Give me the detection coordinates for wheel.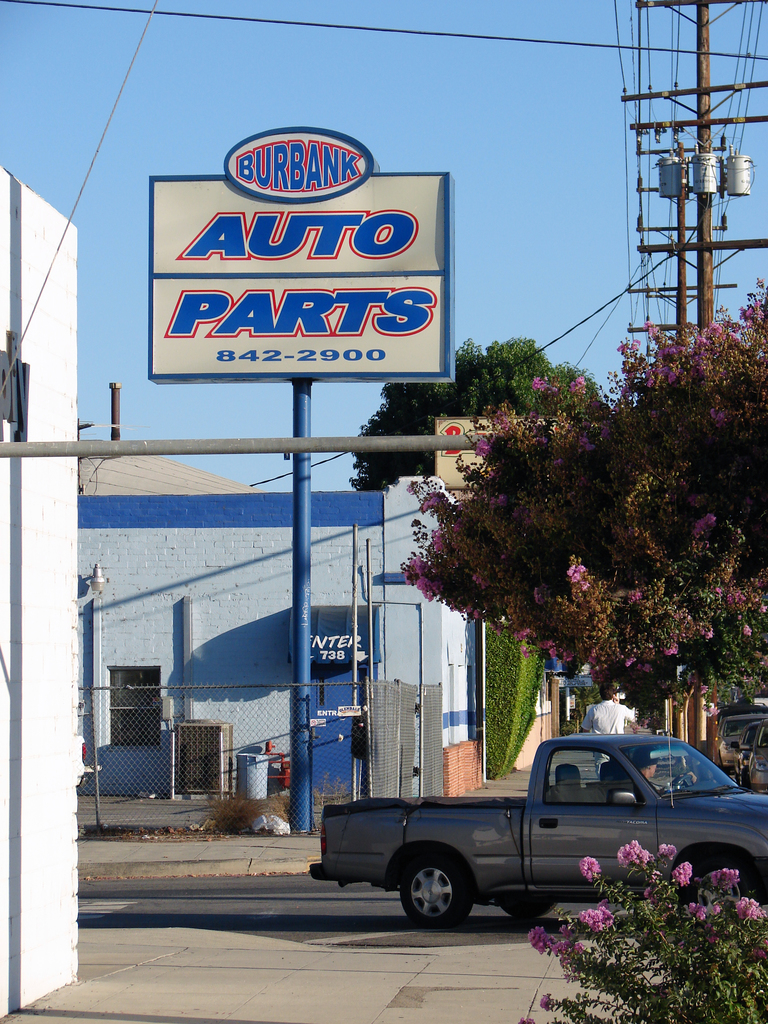
bbox=(401, 854, 470, 931).
